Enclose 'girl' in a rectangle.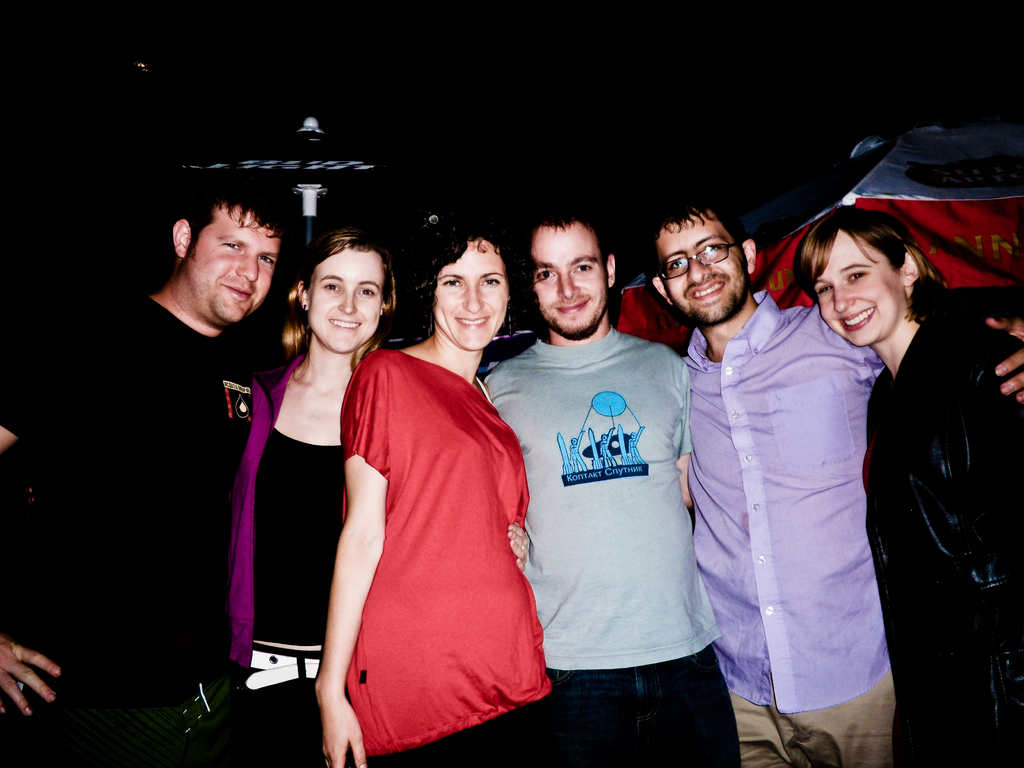
detection(788, 205, 1023, 767).
